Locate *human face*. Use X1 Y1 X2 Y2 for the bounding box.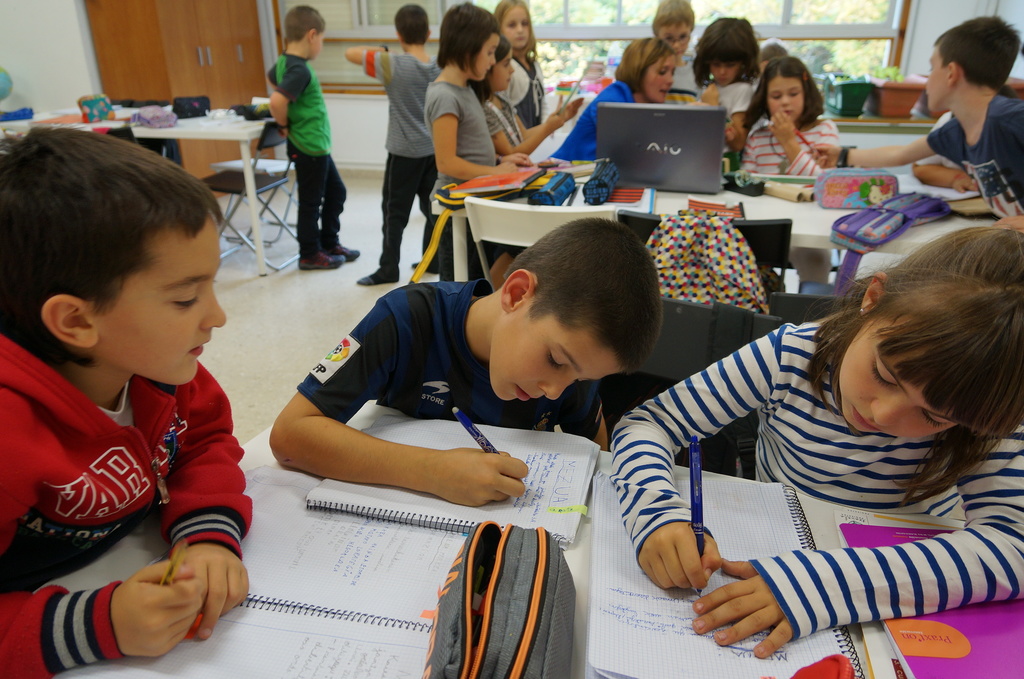
923 51 950 106.
